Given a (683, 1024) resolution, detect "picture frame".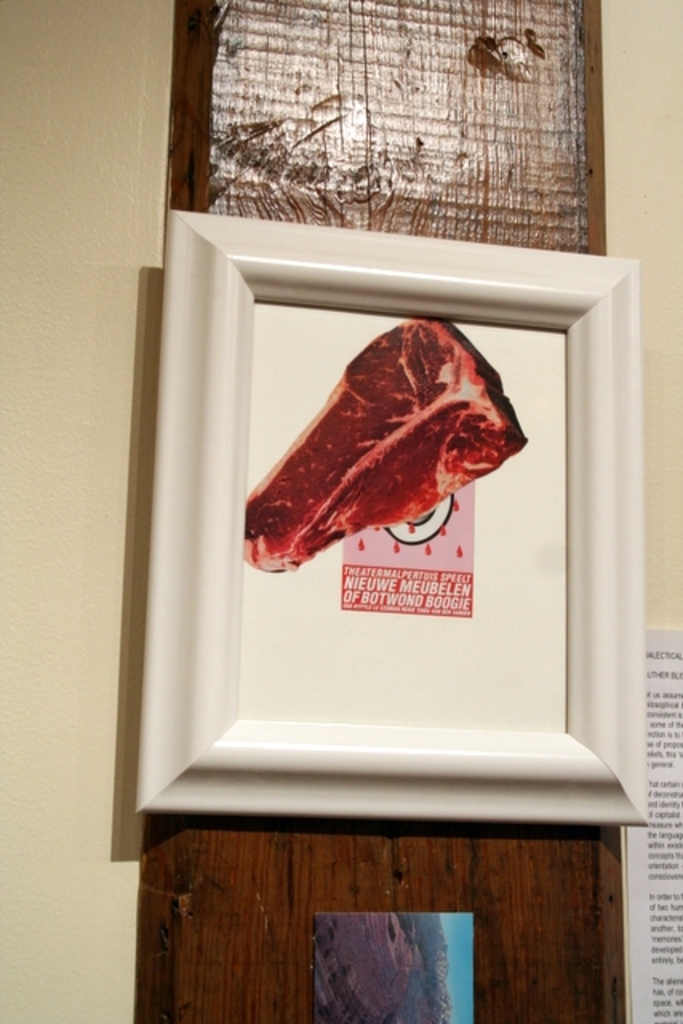
box=[141, 202, 648, 824].
